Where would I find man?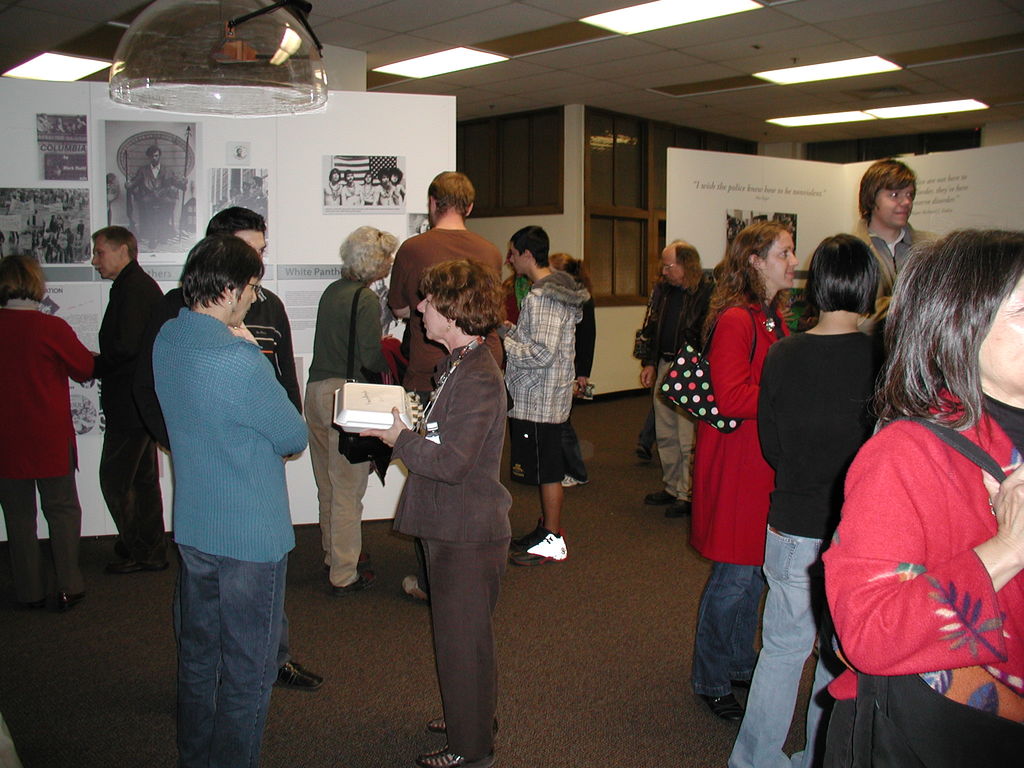
At bbox=(854, 156, 941, 302).
